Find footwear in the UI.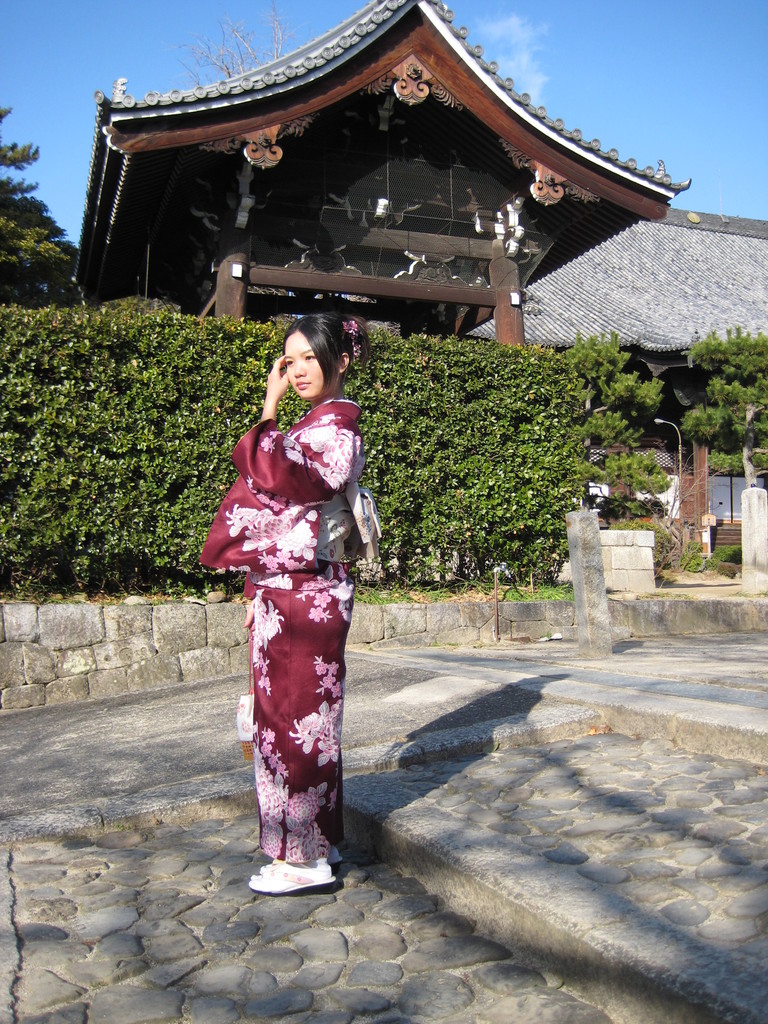
UI element at l=260, t=854, r=339, b=896.
